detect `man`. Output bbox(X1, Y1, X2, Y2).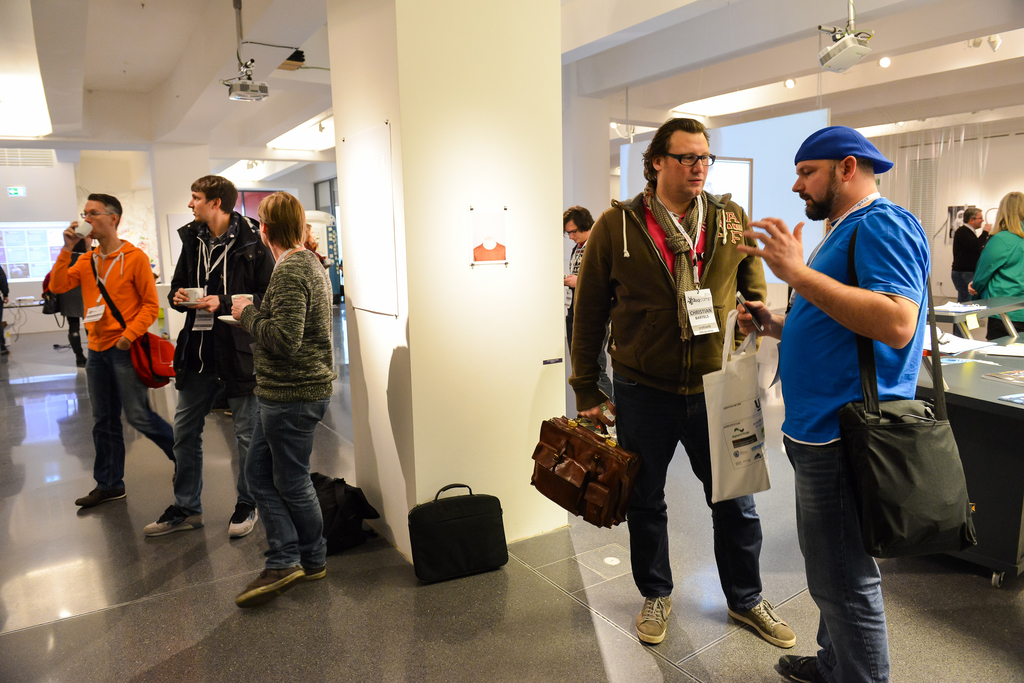
bbox(952, 208, 996, 342).
